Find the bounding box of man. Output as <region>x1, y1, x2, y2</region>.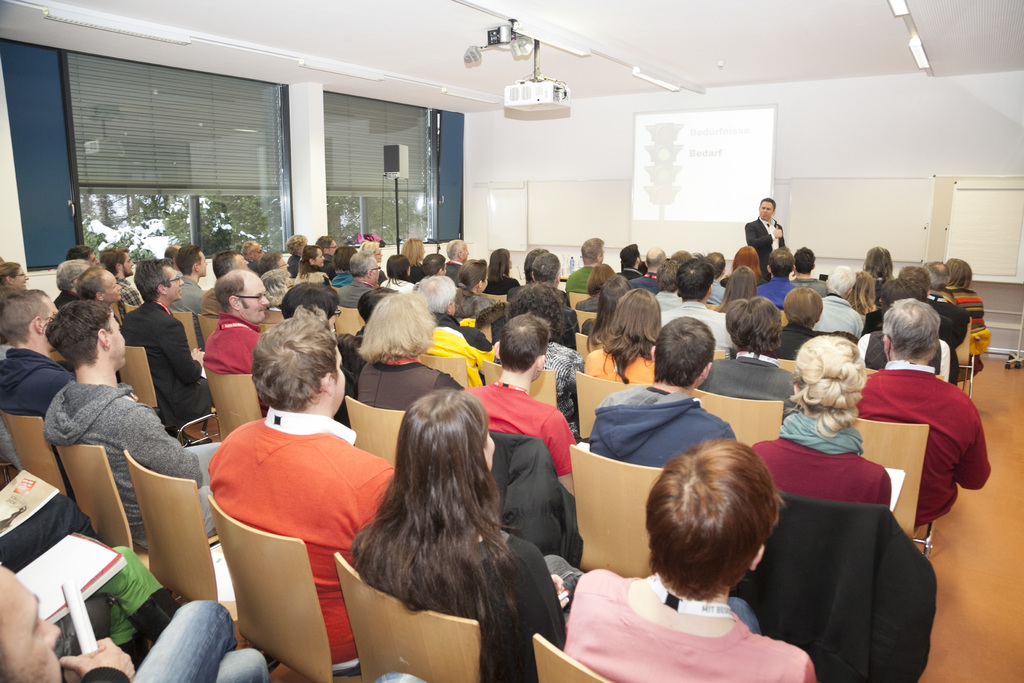
<region>47, 296, 225, 551</region>.
